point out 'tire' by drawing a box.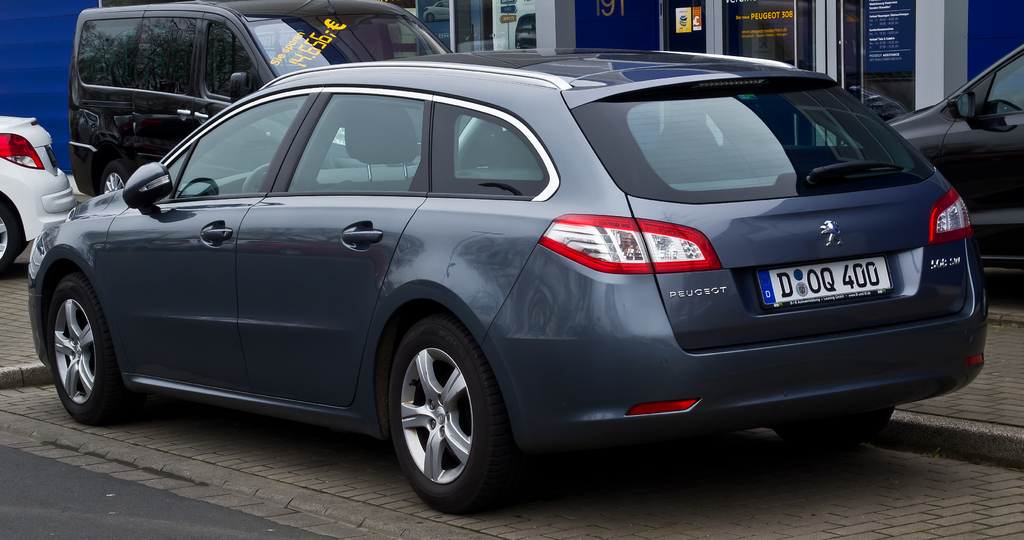
[left=45, top=275, right=123, bottom=421].
